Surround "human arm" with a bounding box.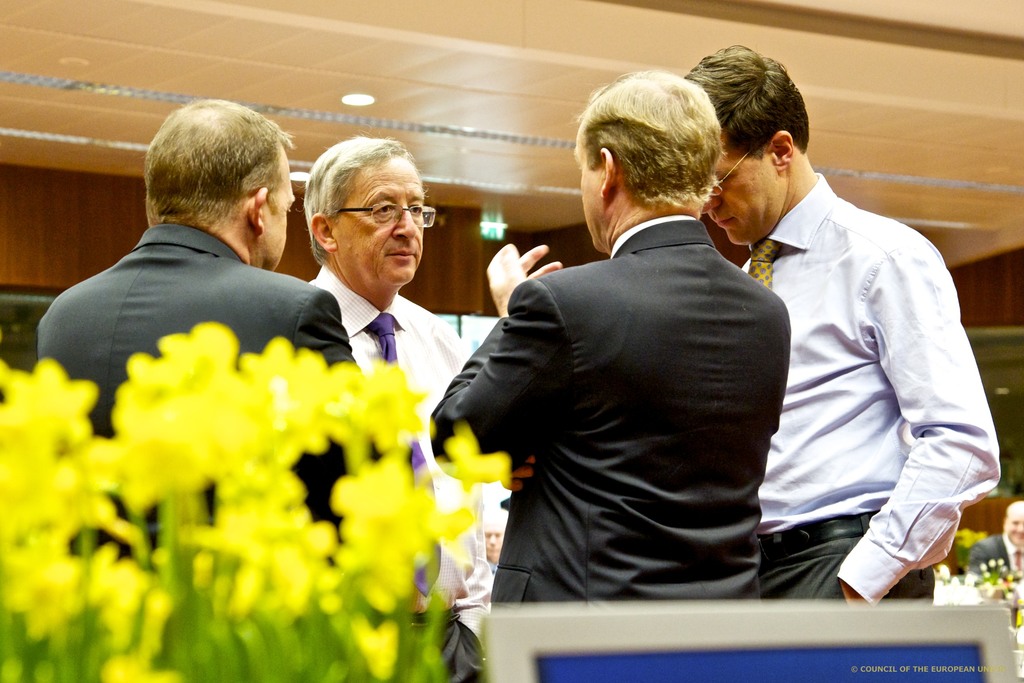
box(289, 284, 359, 362).
